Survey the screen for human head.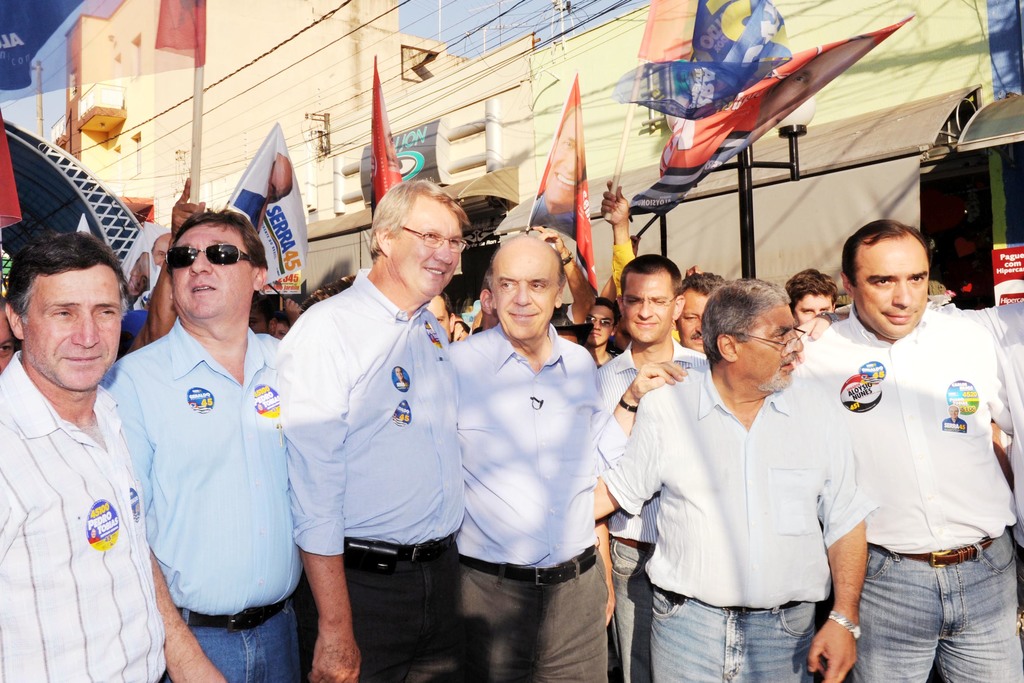
Survey found: pyautogui.locateOnScreen(676, 272, 731, 358).
